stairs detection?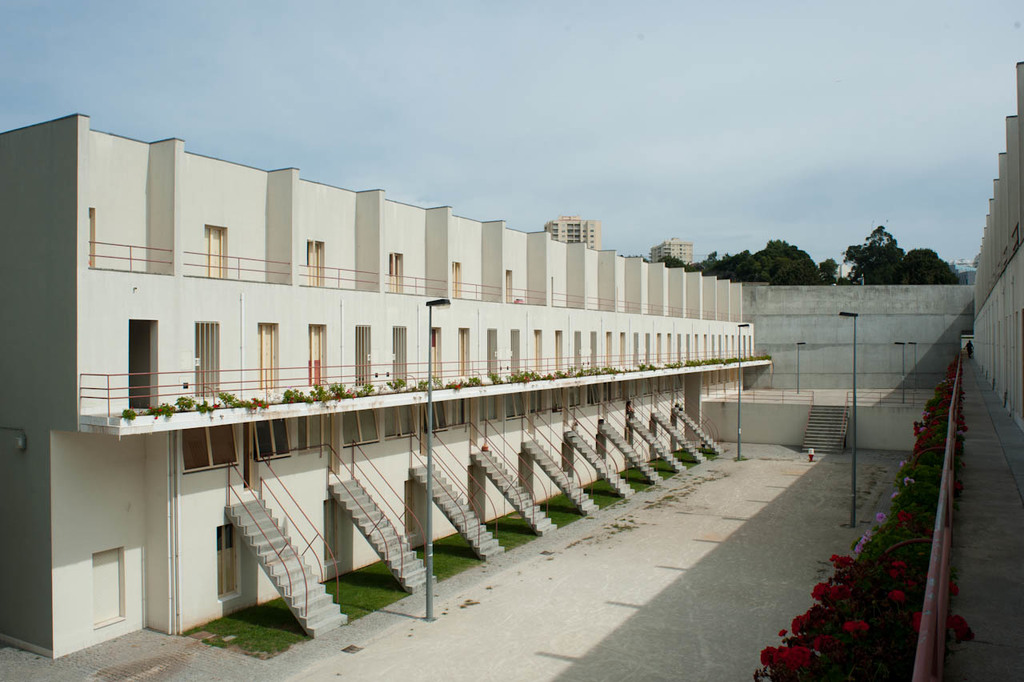
select_region(407, 457, 505, 560)
